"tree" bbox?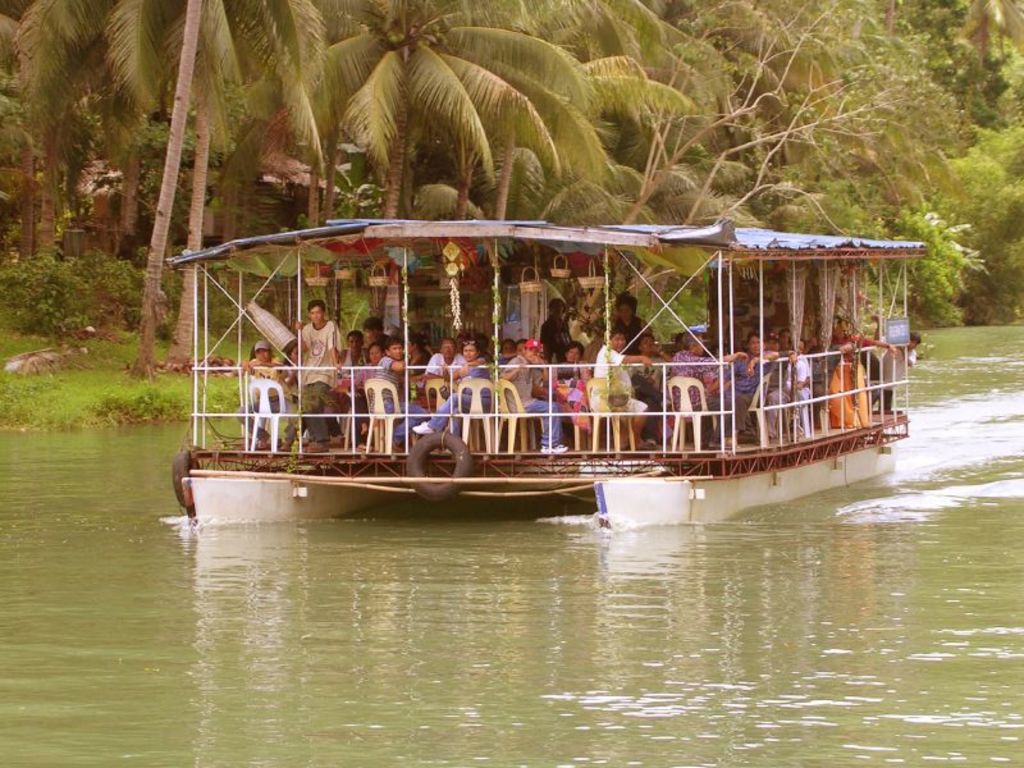
950:0:1023:303
